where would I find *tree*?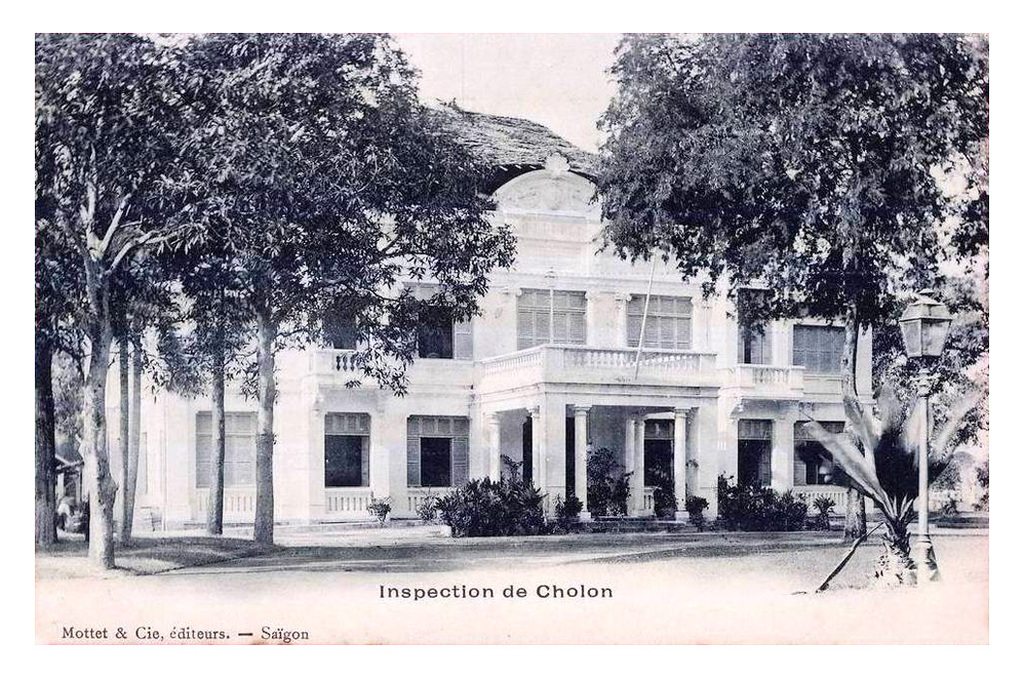
At select_region(583, 441, 620, 519).
